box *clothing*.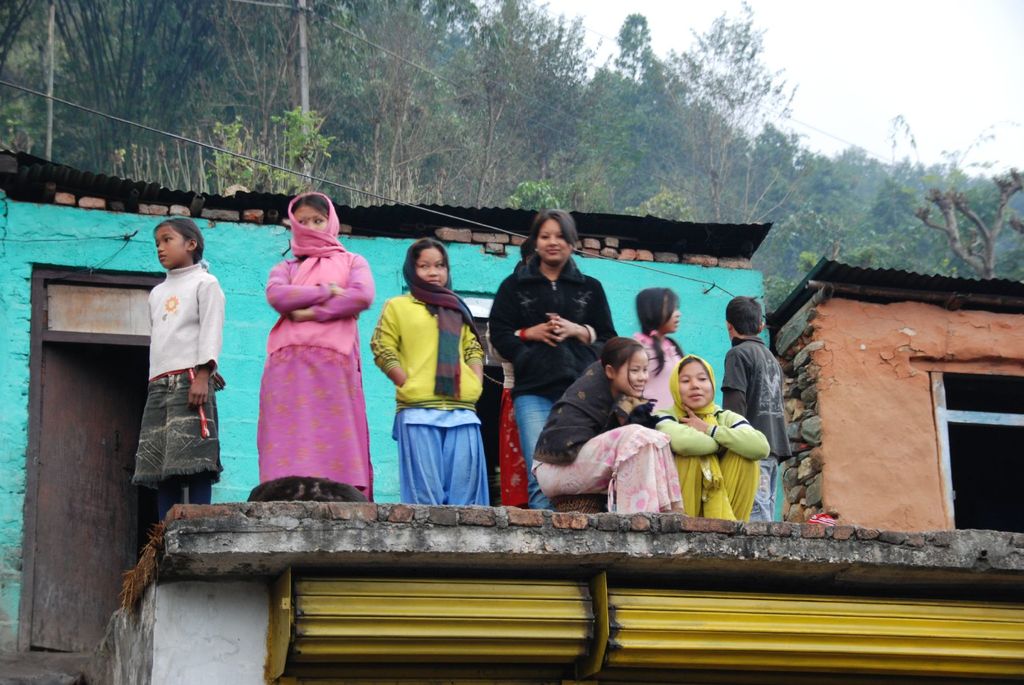
rect(628, 329, 694, 426).
